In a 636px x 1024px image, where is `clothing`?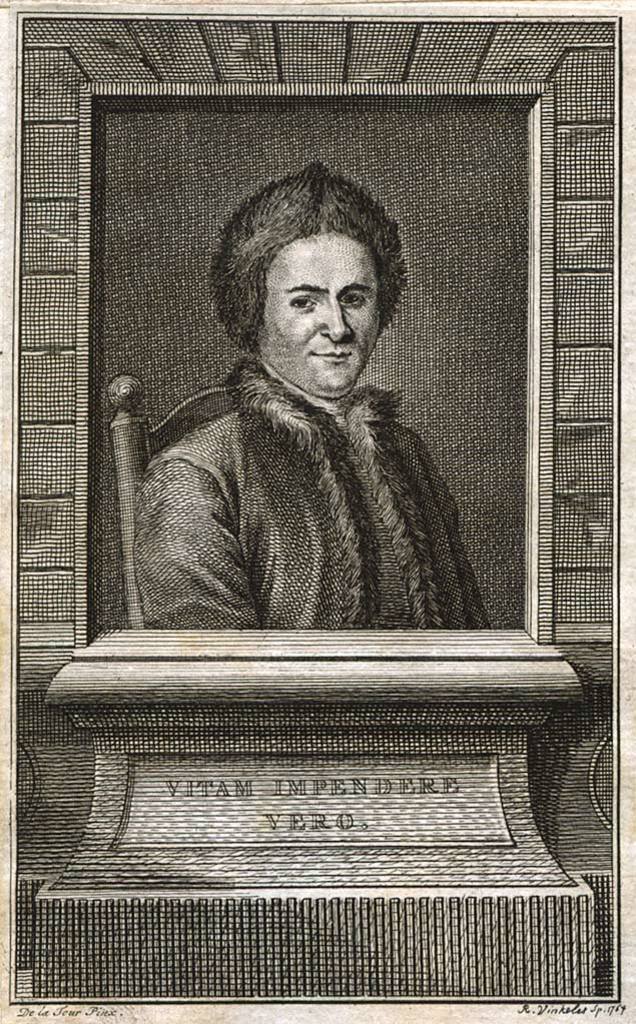
x1=119, y1=300, x2=491, y2=660.
